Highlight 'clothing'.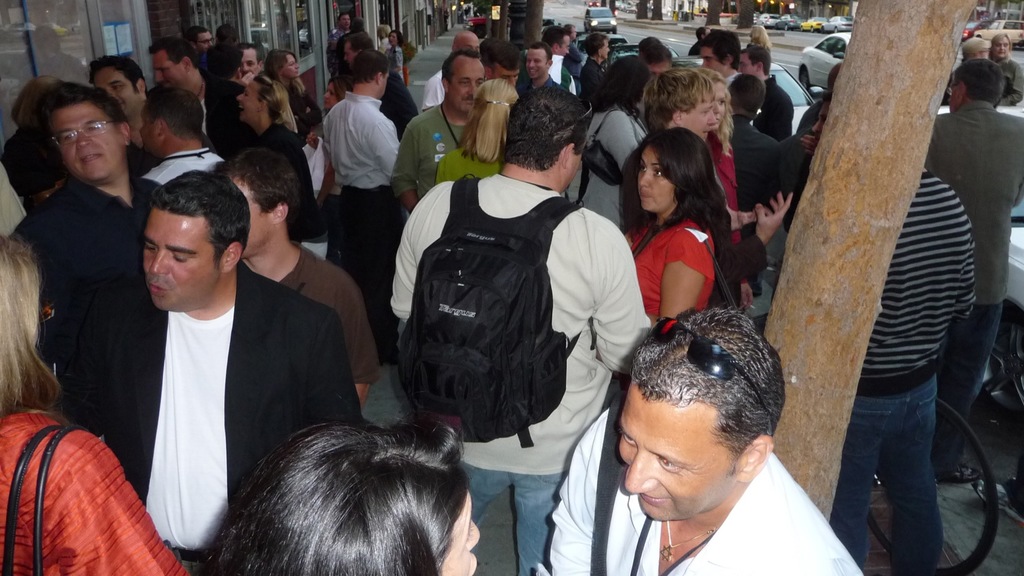
Highlighted region: [518,70,561,99].
